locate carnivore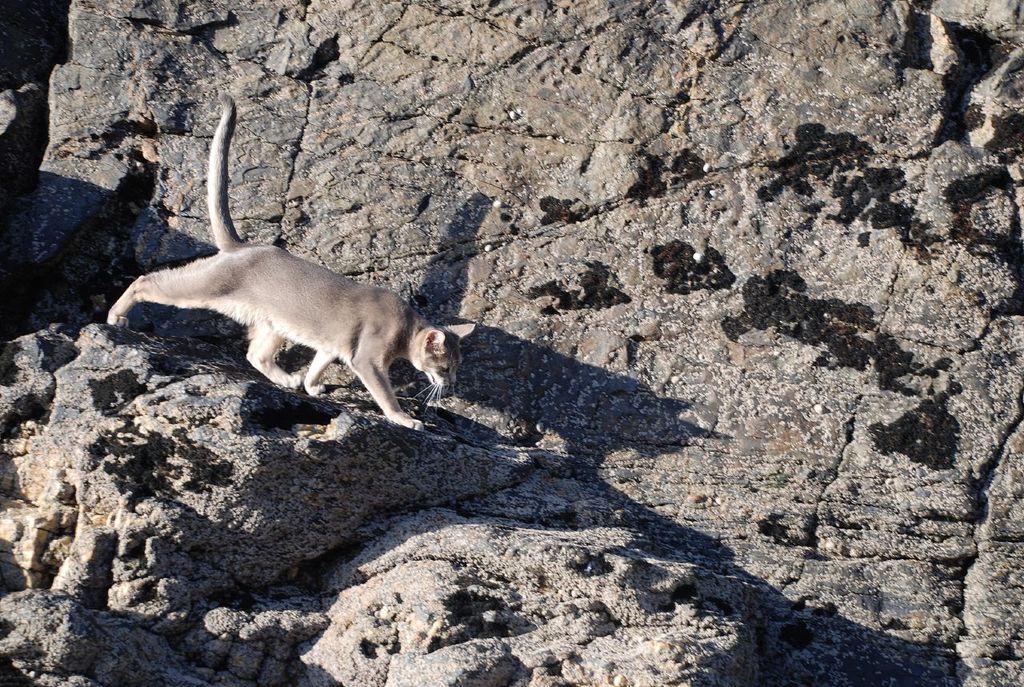
100,94,475,429
